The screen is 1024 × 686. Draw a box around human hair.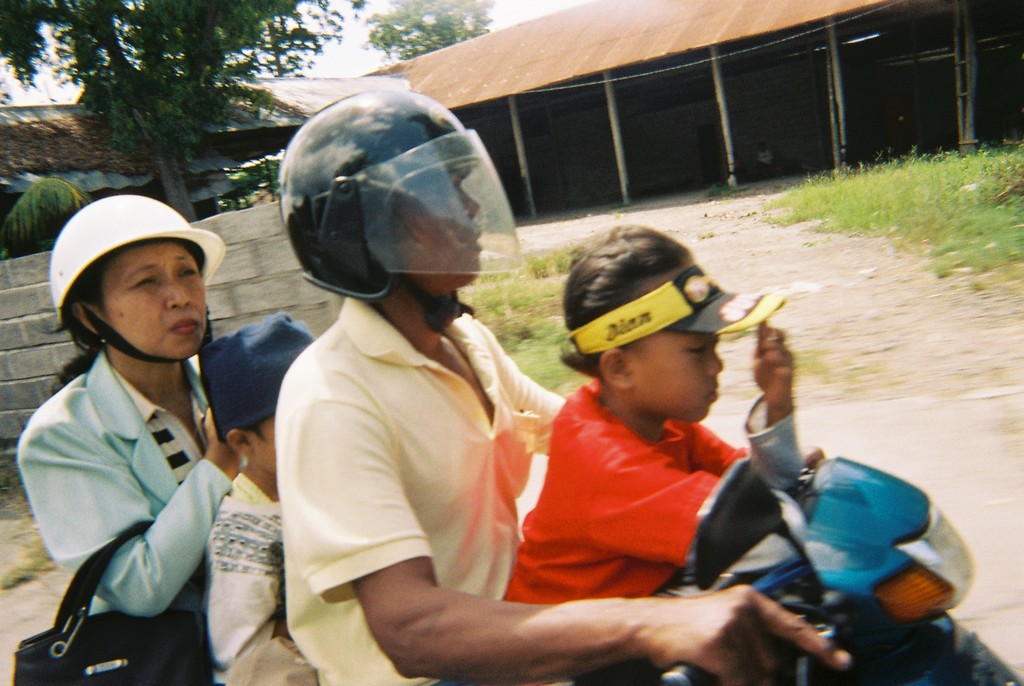
left=548, top=227, right=725, bottom=391.
